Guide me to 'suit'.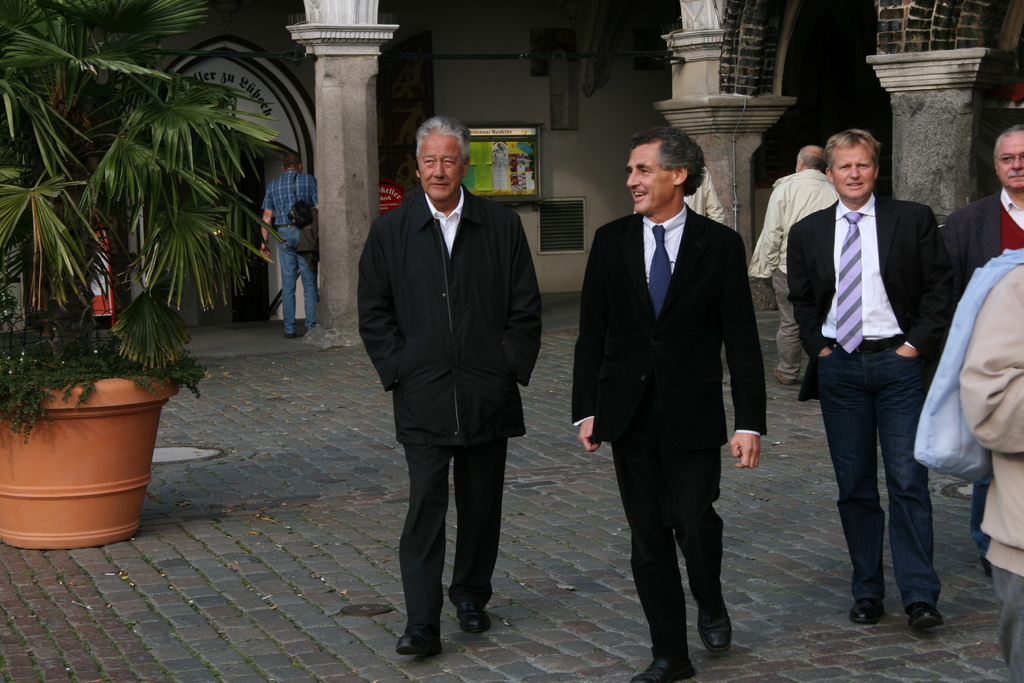
Guidance: BBox(945, 190, 1023, 300).
